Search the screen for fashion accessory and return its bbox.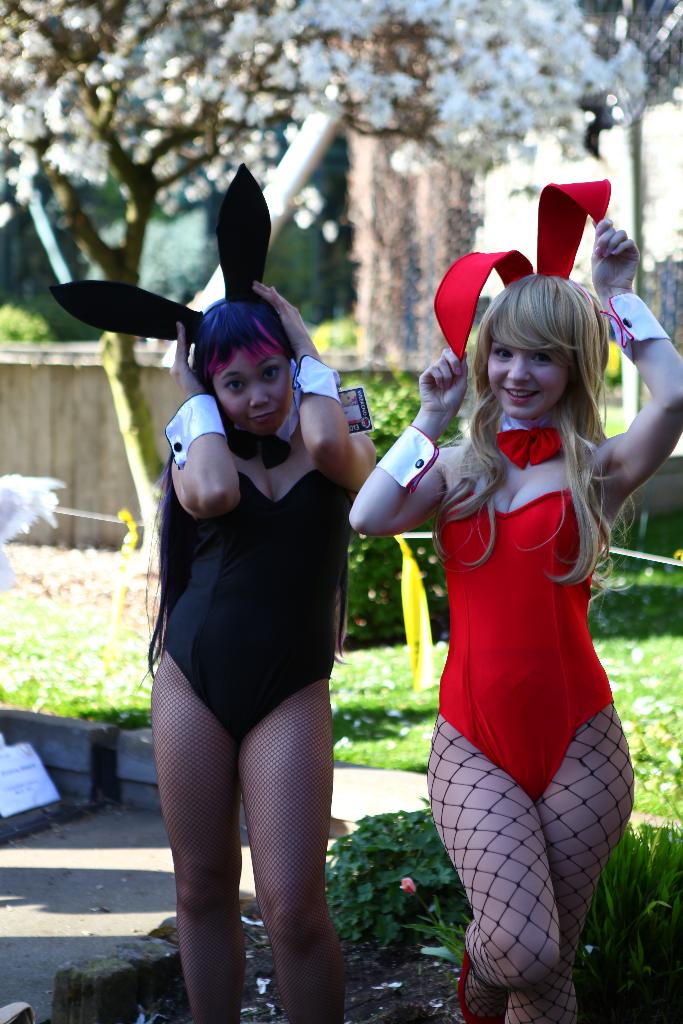
Found: BBox(163, 391, 226, 470).
